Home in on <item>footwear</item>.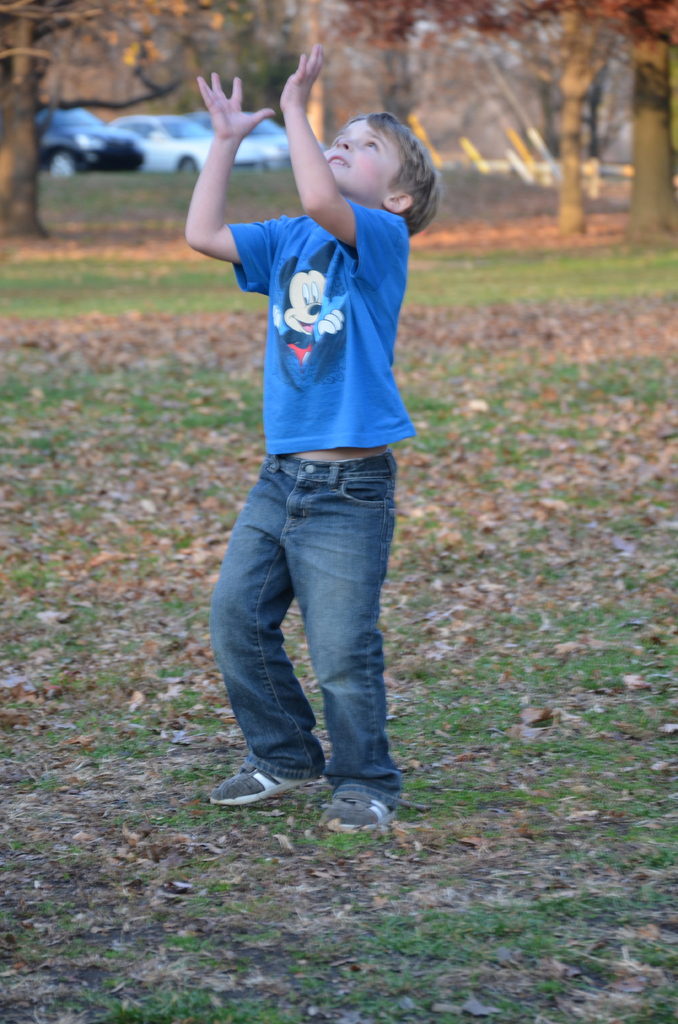
Homed in at (left=209, top=765, right=314, bottom=805).
